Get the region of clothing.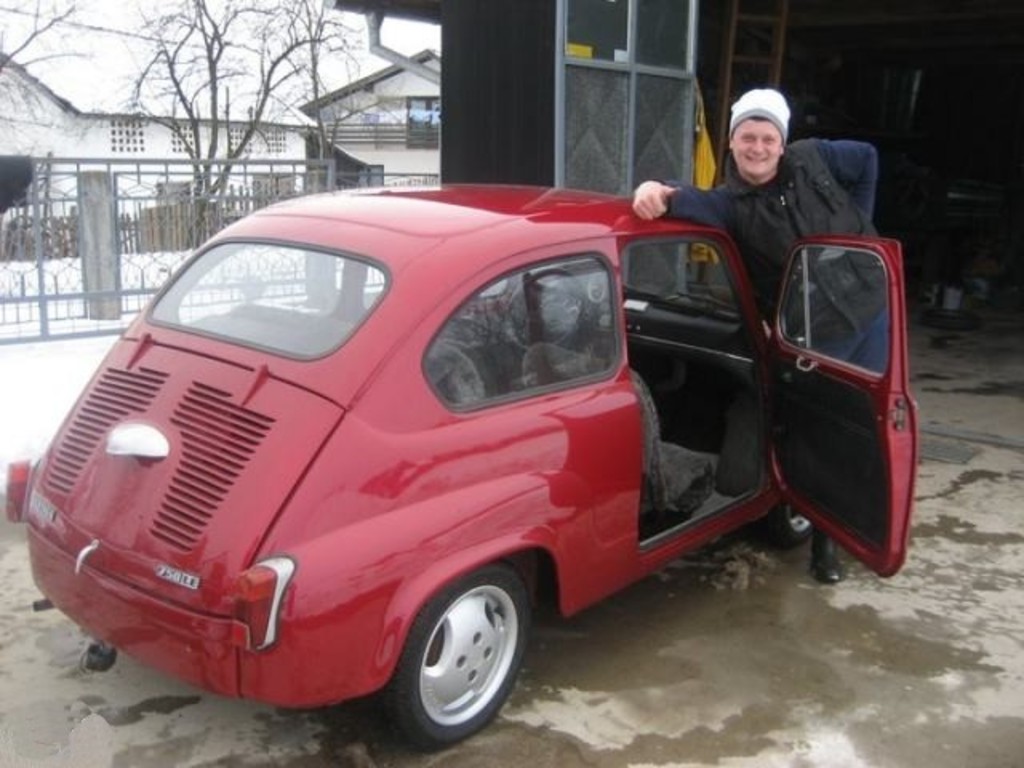
bbox=(672, 139, 891, 342).
